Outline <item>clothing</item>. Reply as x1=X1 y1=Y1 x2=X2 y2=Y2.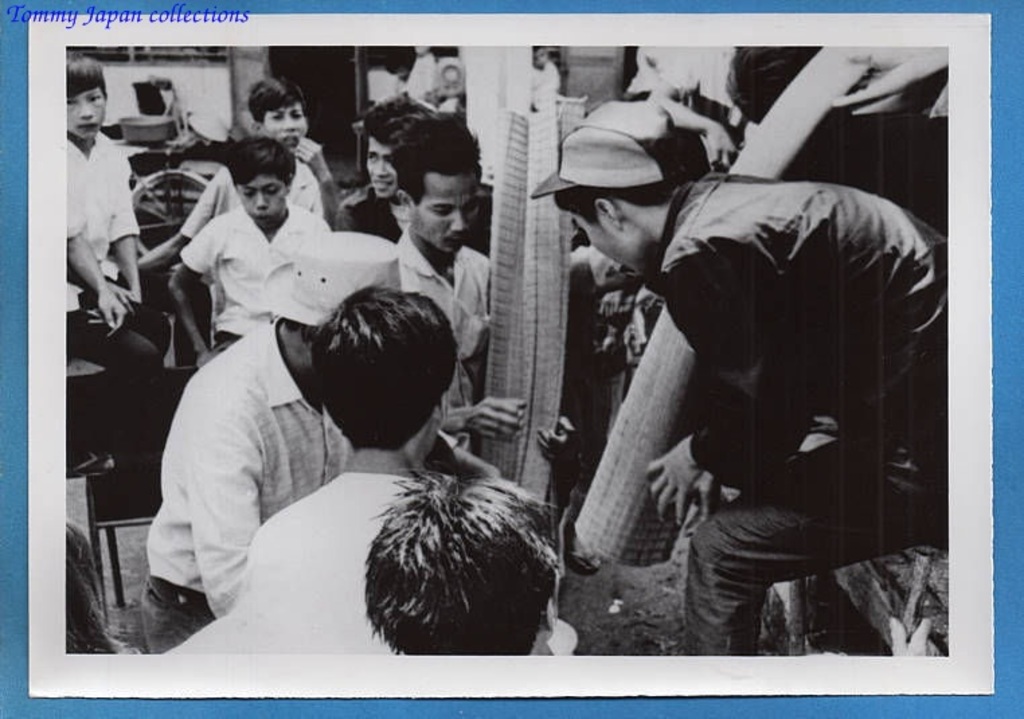
x1=51 y1=126 x2=171 y2=469.
